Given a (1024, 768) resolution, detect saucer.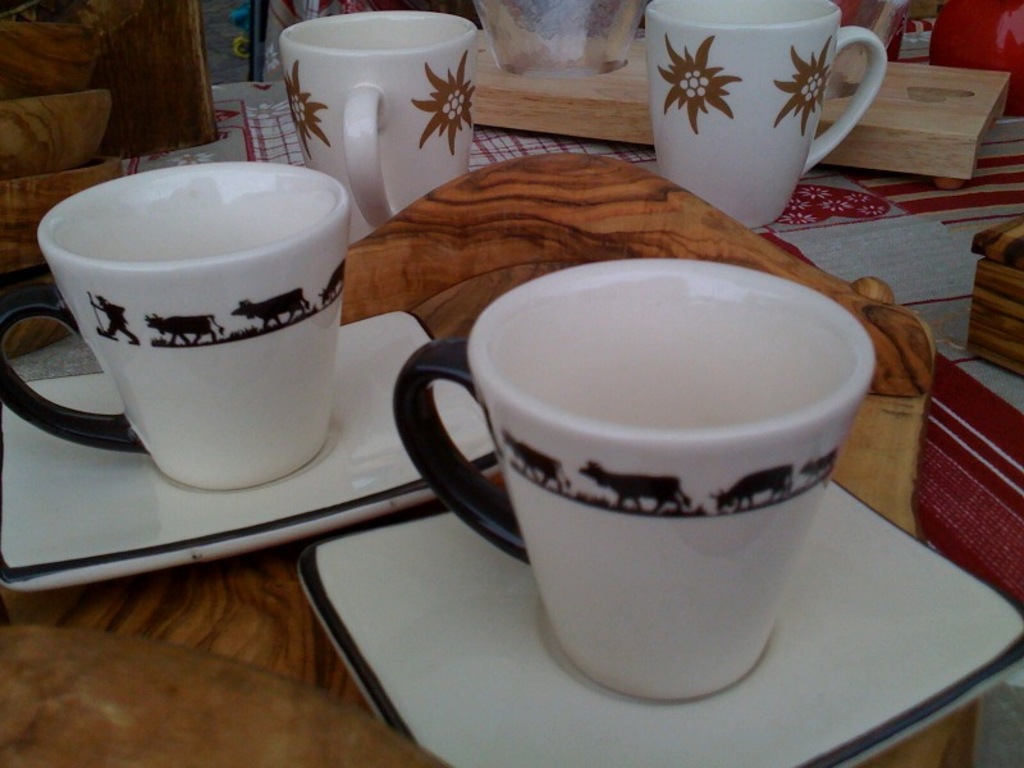
Rect(0, 307, 503, 595).
